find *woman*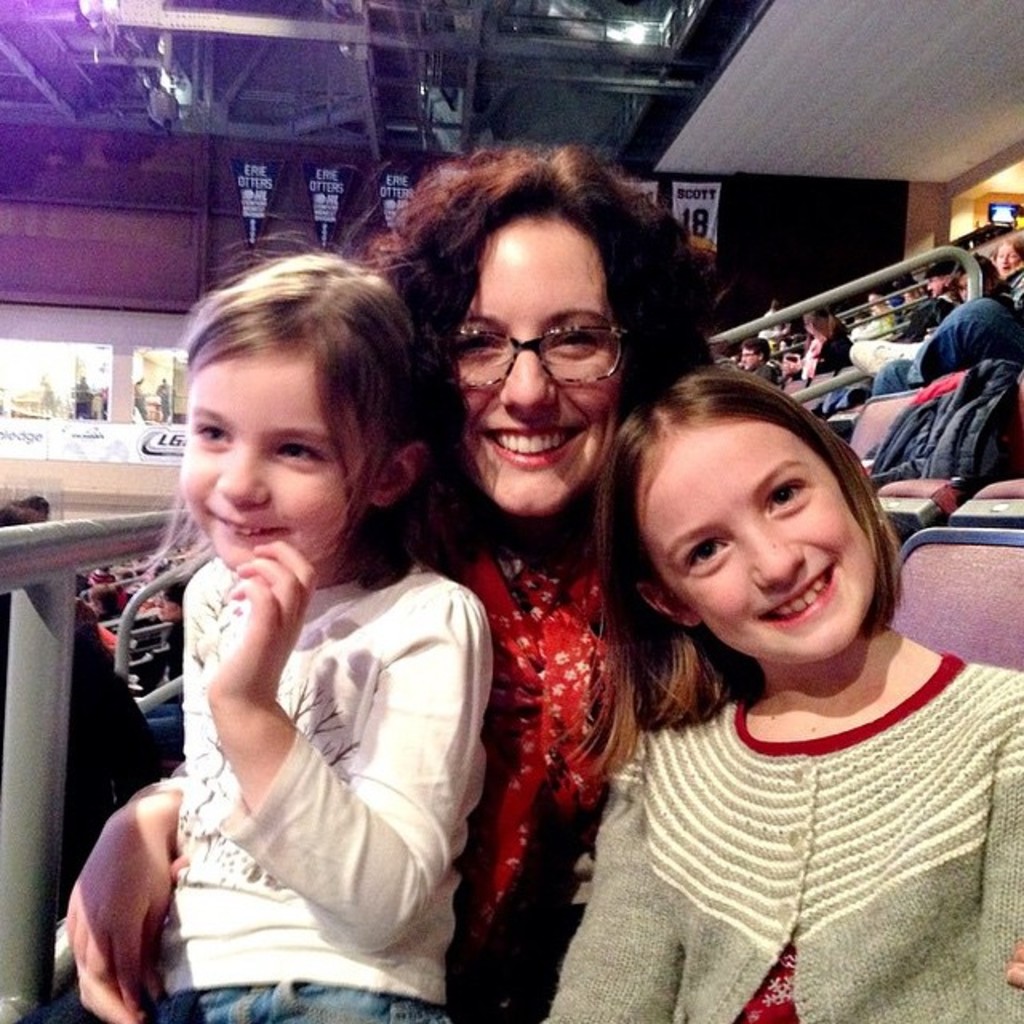
(995,229,1019,298)
